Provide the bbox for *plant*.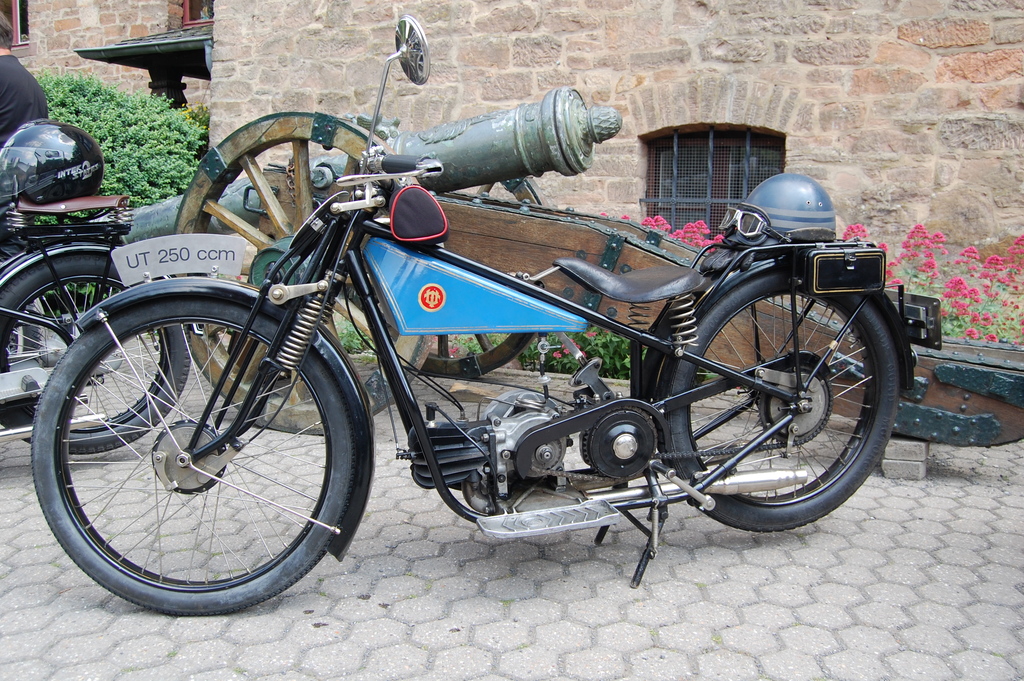
451:327:508:358.
